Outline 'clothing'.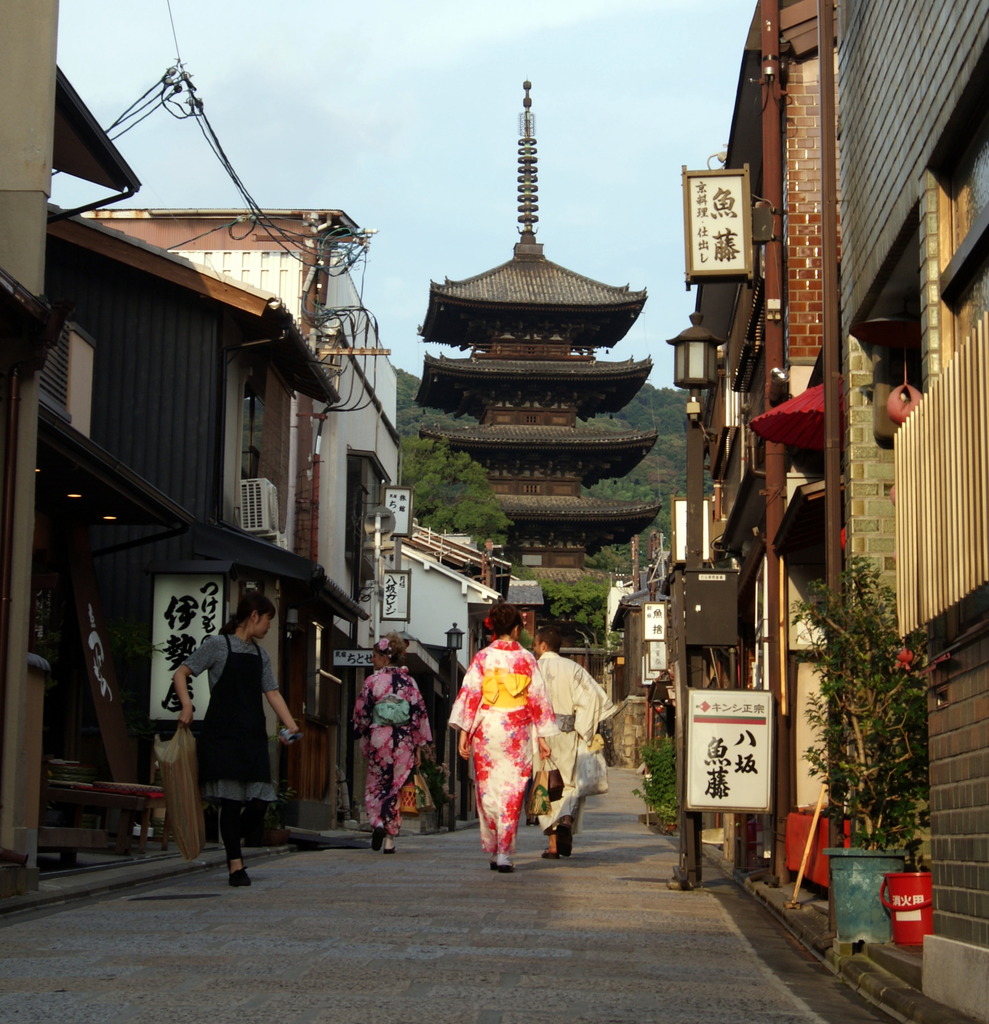
Outline: left=181, top=628, right=279, bottom=863.
